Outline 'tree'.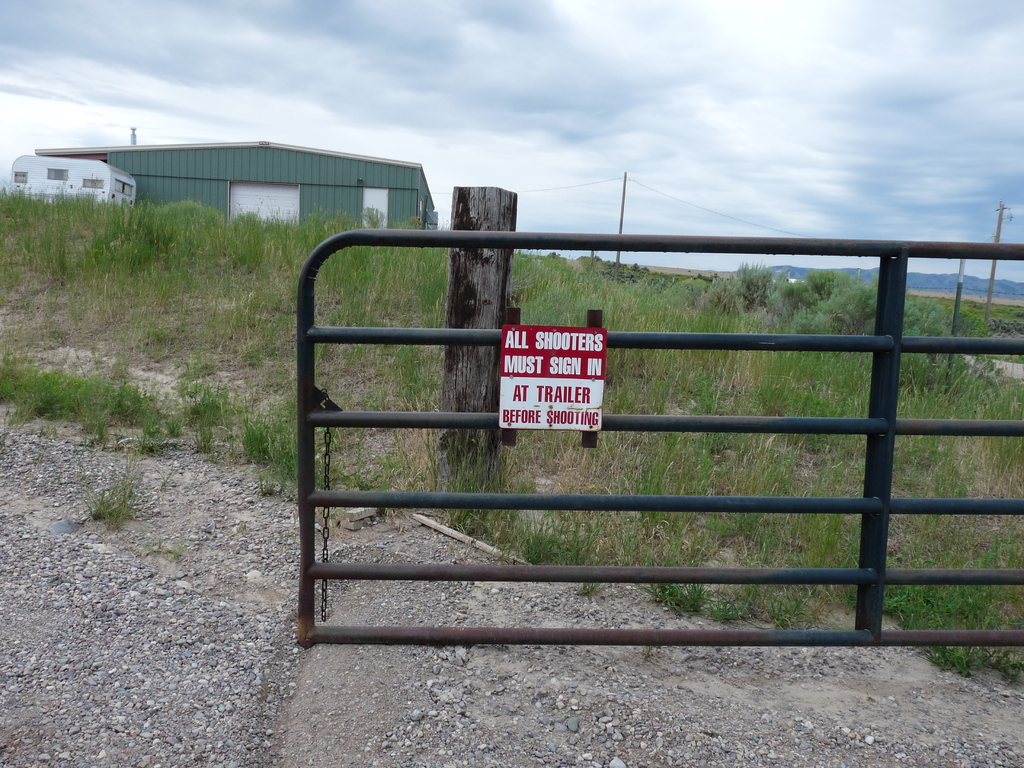
Outline: detection(0, 155, 1023, 712).
